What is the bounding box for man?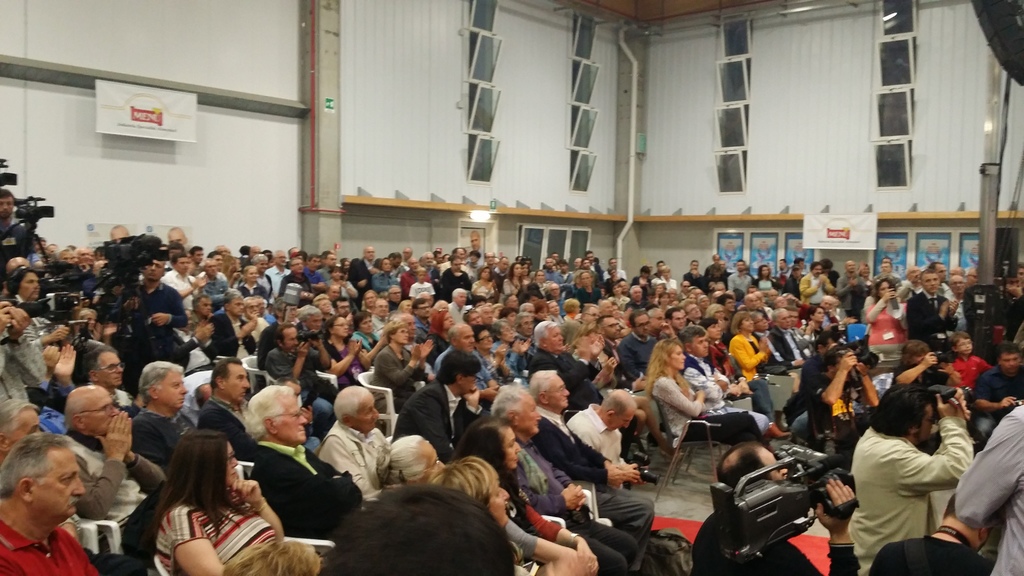
Rect(0, 431, 116, 574).
